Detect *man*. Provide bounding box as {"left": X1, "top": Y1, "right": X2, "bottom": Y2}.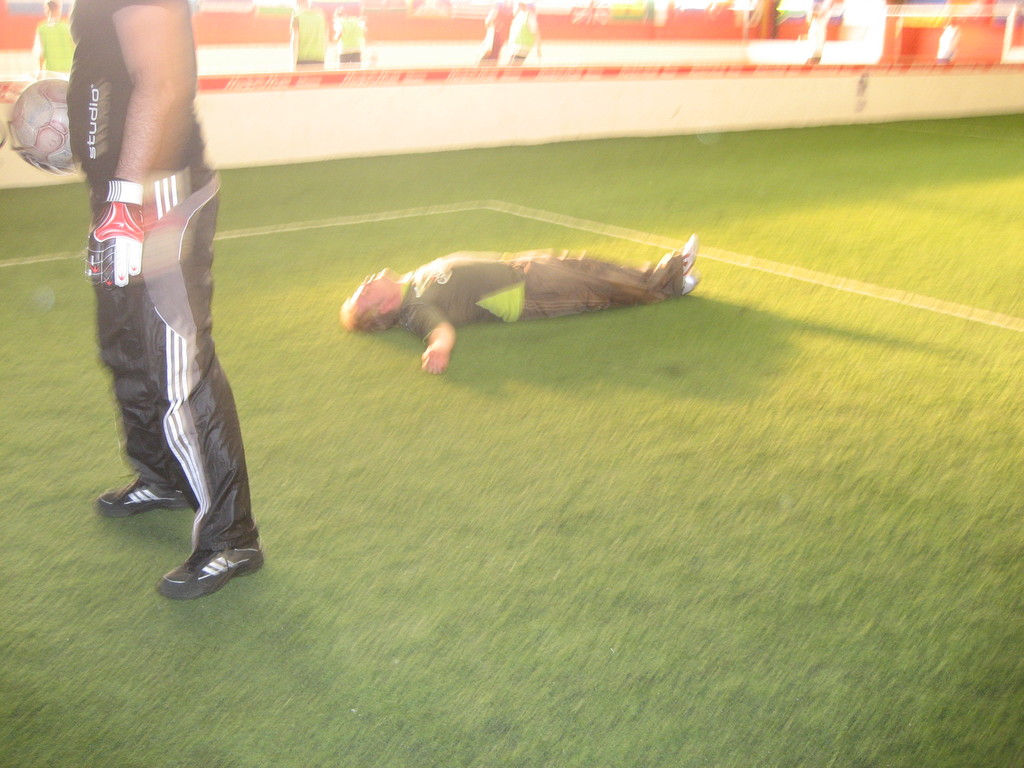
{"left": 289, "top": 3, "right": 333, "bottom": 73}.
